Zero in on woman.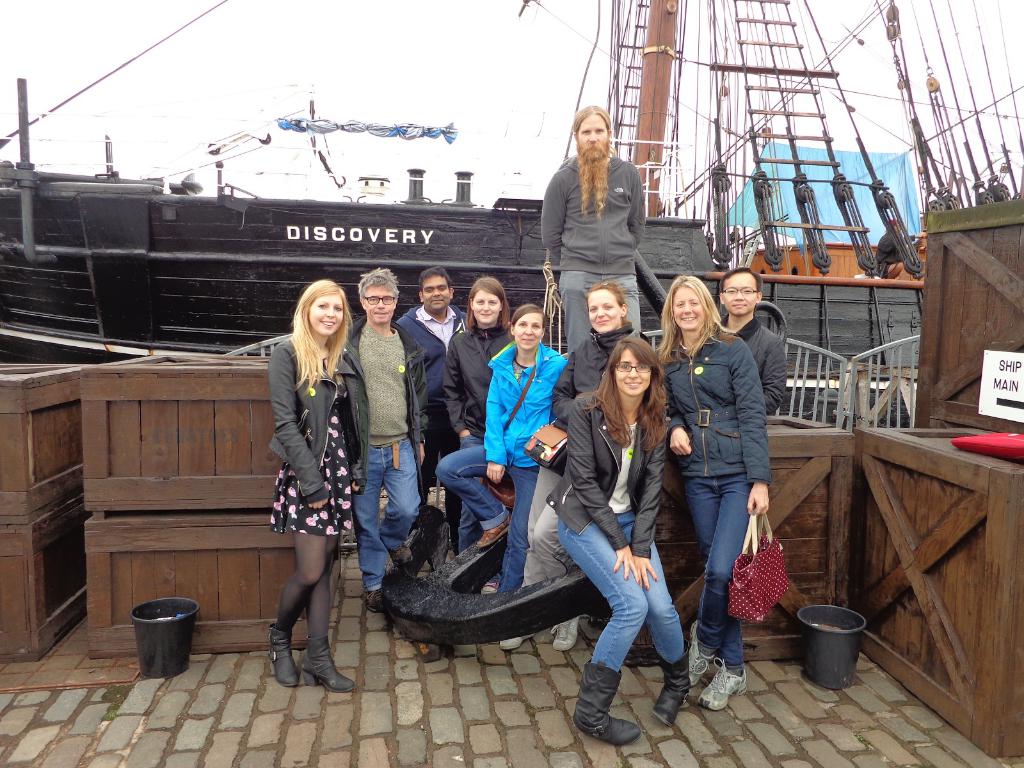
Zeroed in: <bbox>646, 271, 778, 708</bbox>.
